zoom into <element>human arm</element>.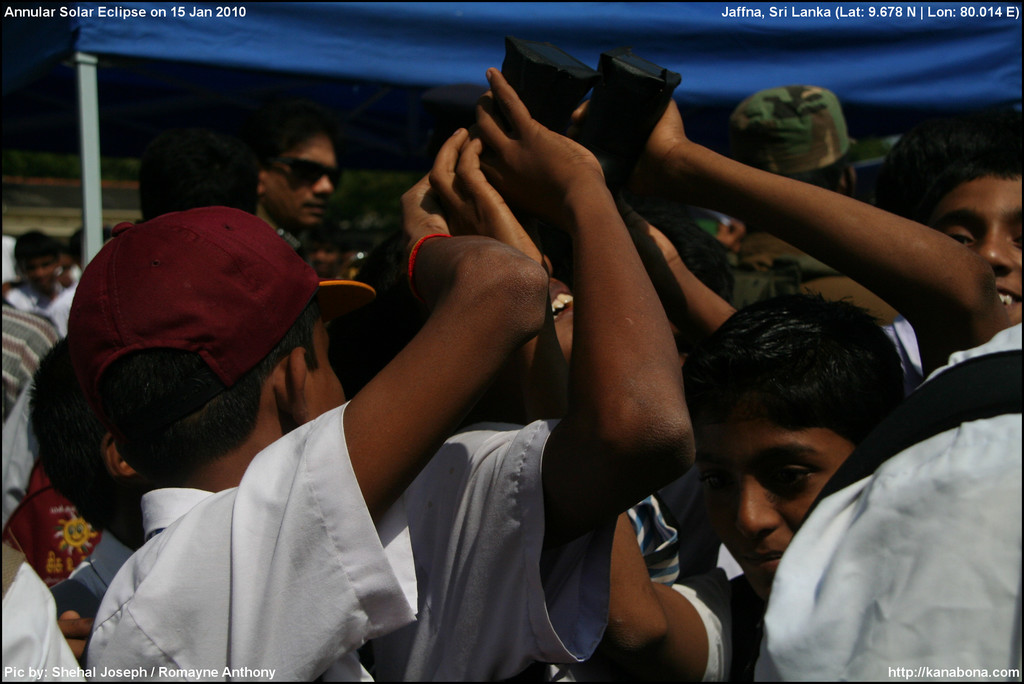
Zoom target: [left=648, top=213, right=753, bottom=334].
